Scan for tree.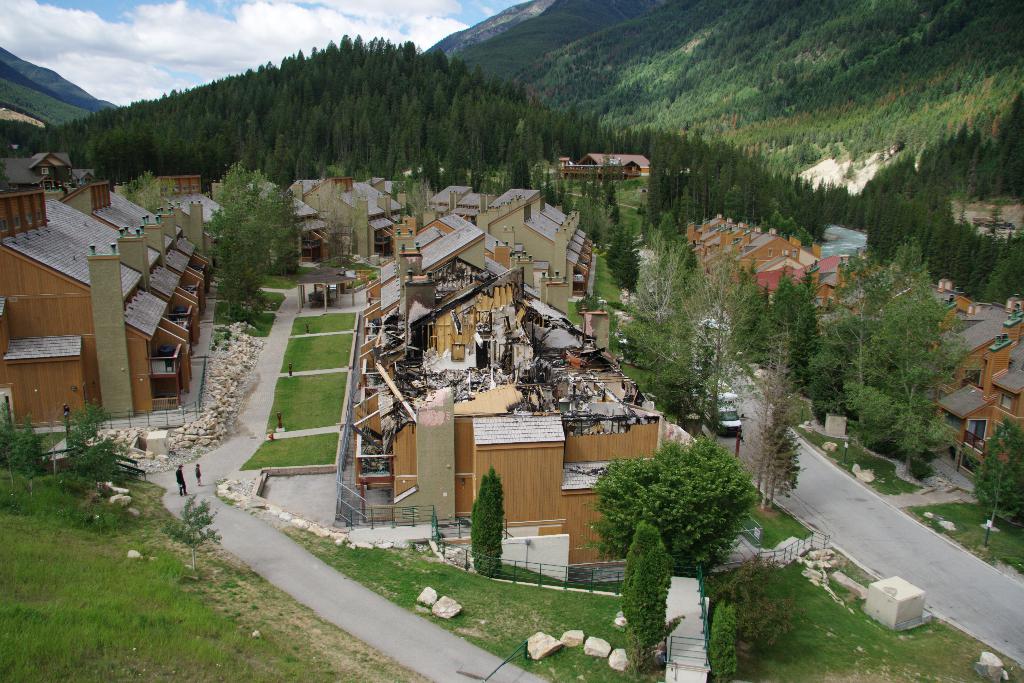
Scan result: {"x1": 123, "y1": 163, "x2": 178, "y2": 215}.
